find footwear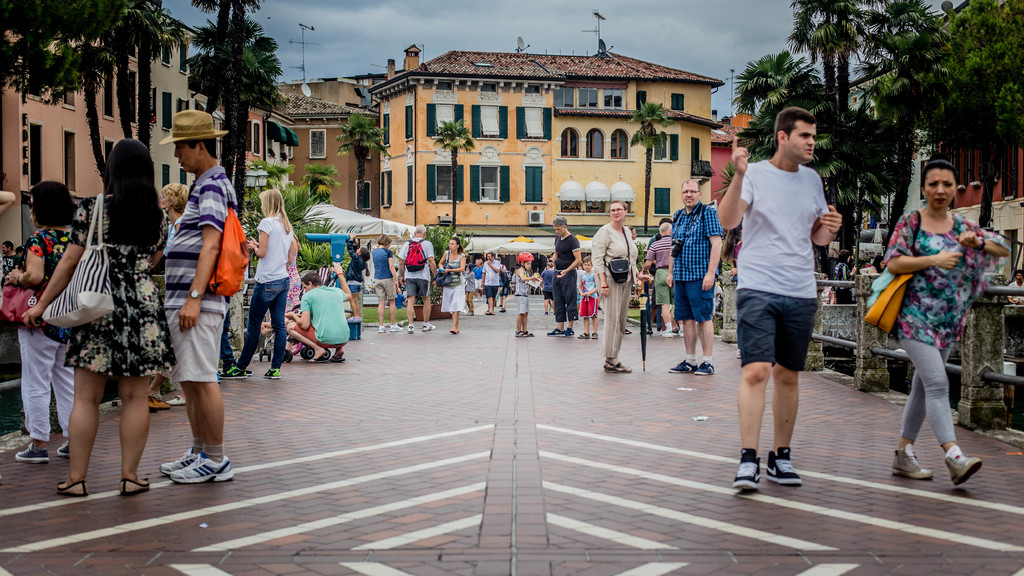
<box>499,307,507,314</box>
